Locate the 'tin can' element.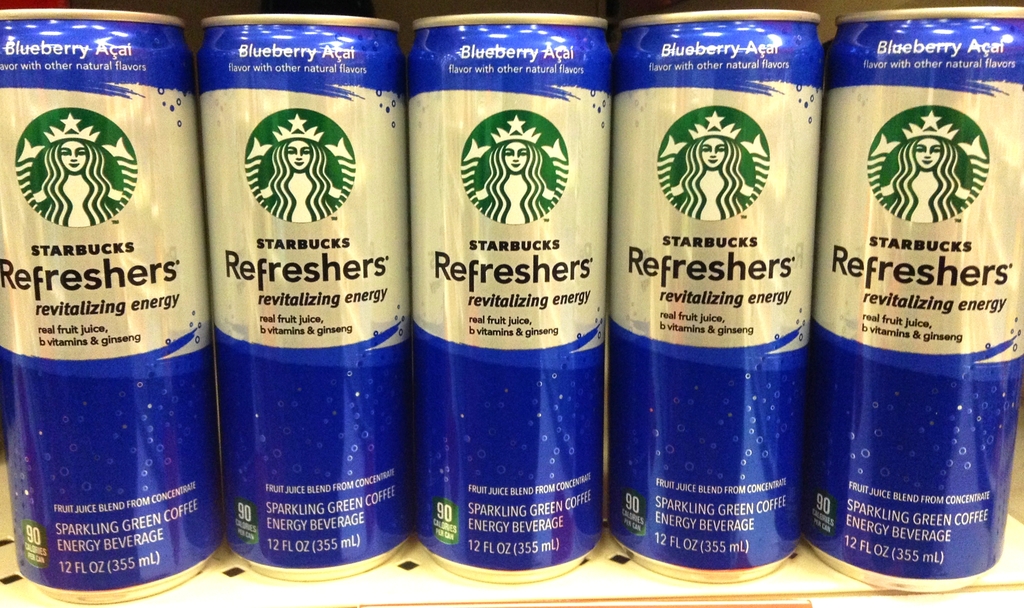
Element bbox: <region>198, 13, 412, 578</region>.
